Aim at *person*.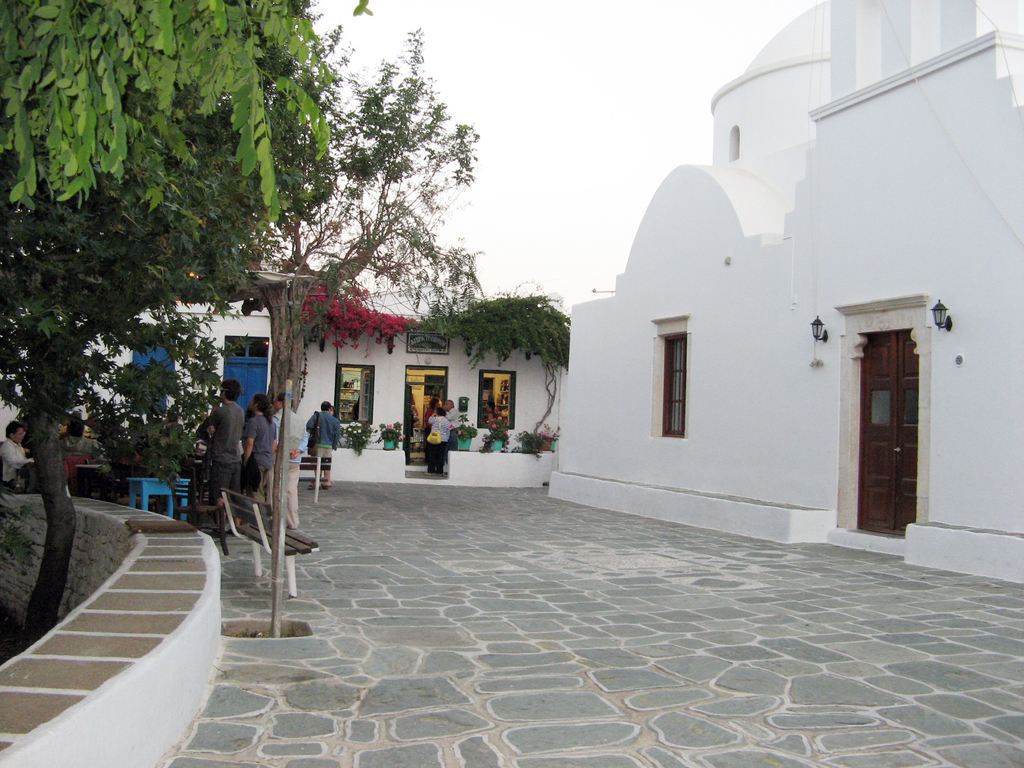
Aimed at <region>440, 400, 468, 452</region>.
